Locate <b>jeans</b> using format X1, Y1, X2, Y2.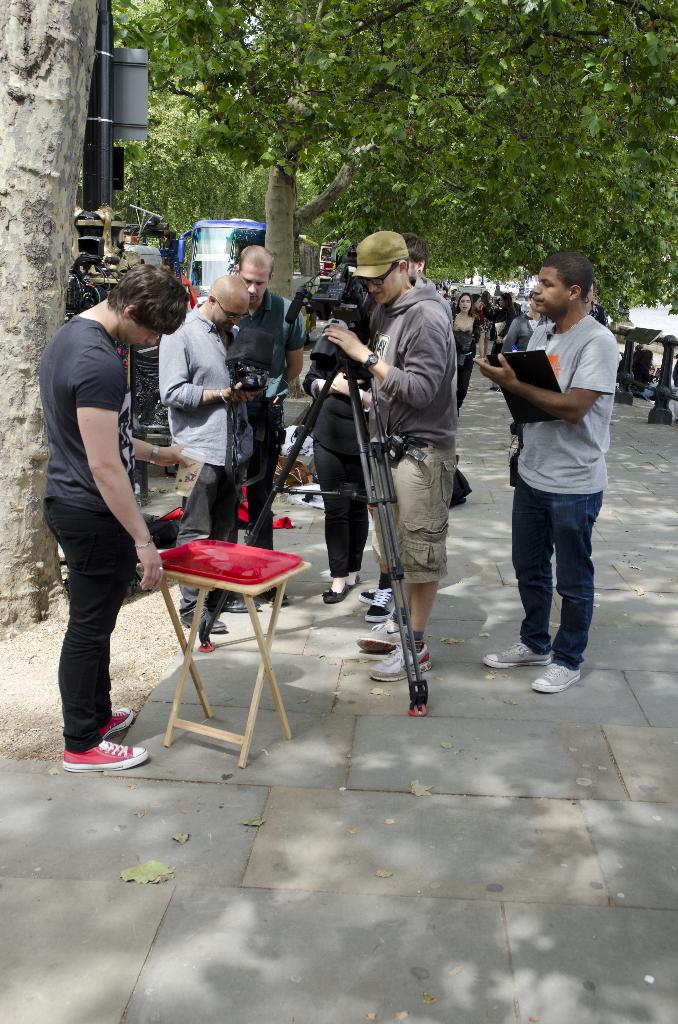
510, 478, 603, 669.
